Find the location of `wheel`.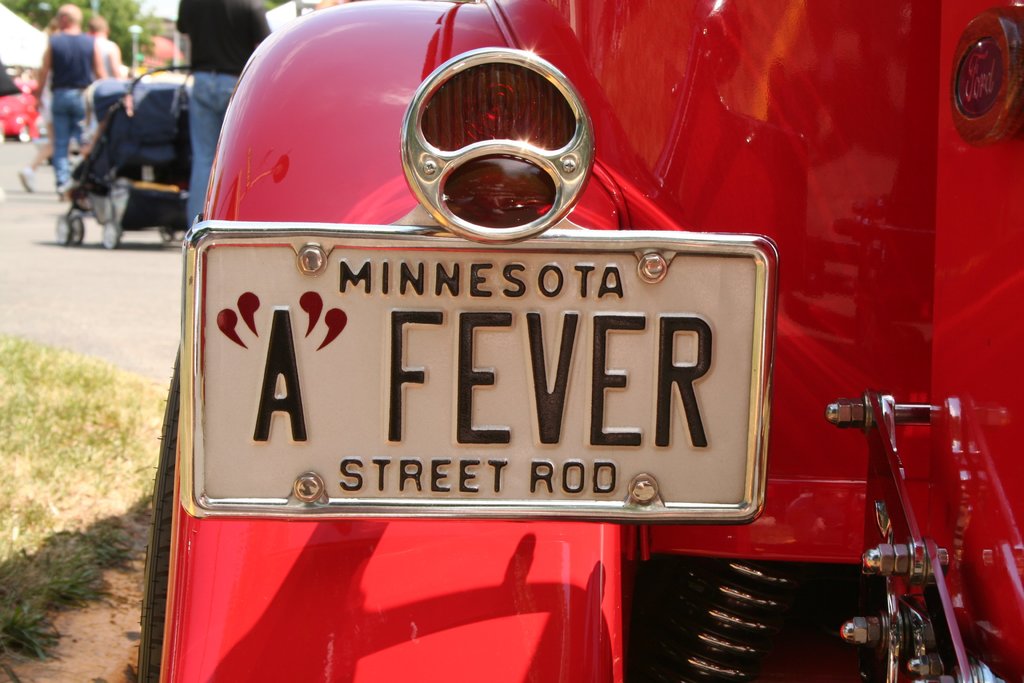
Location: detection(173, 231, 189, 243).
